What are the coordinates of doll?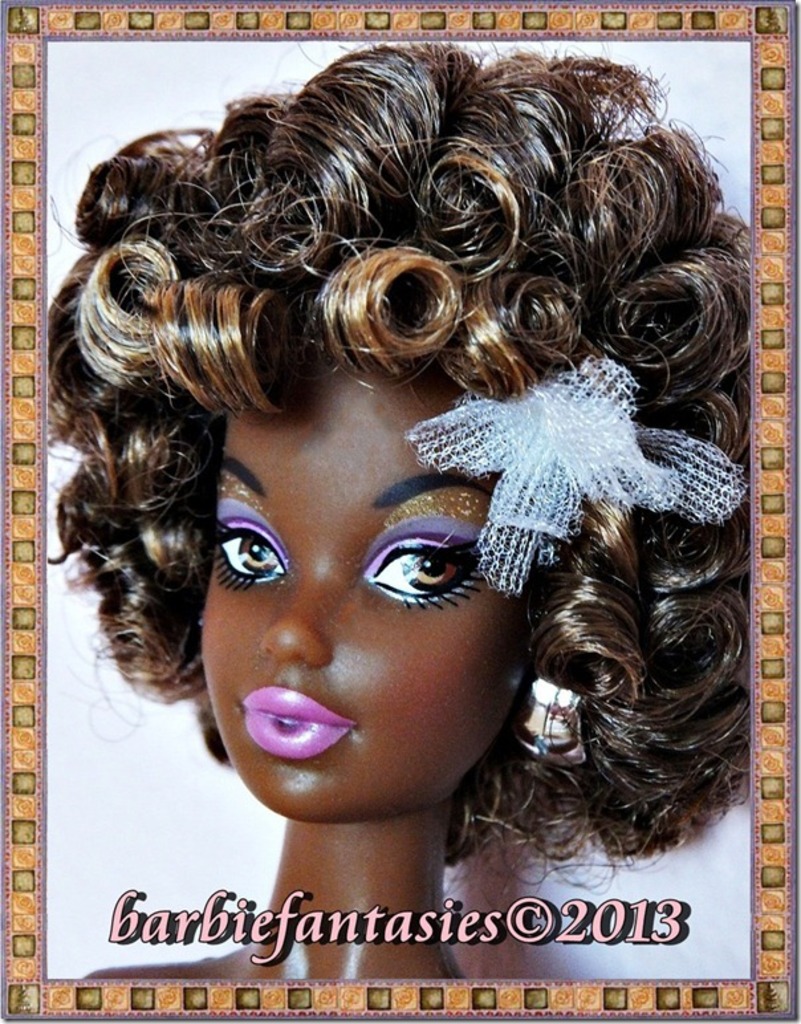
68,44,769,970.
